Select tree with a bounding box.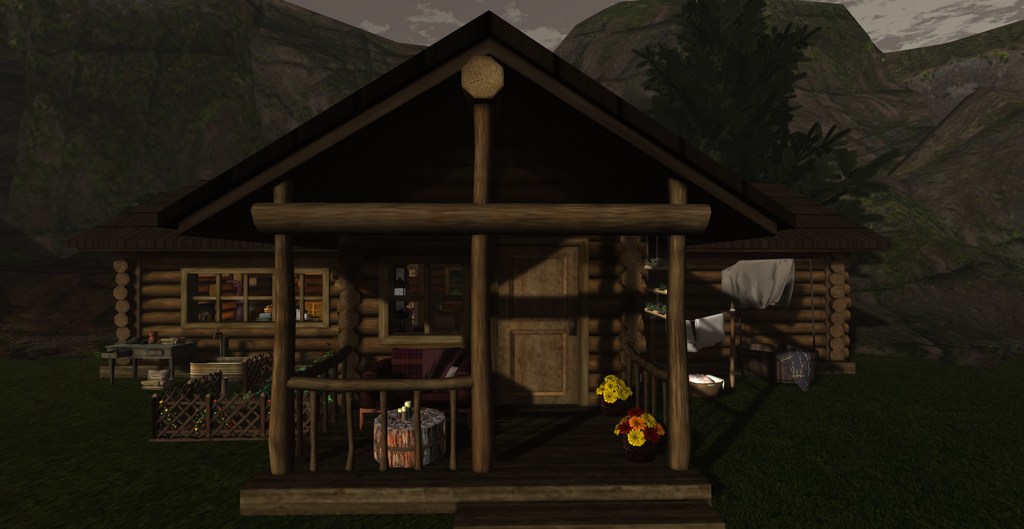
609:17:860:151.
